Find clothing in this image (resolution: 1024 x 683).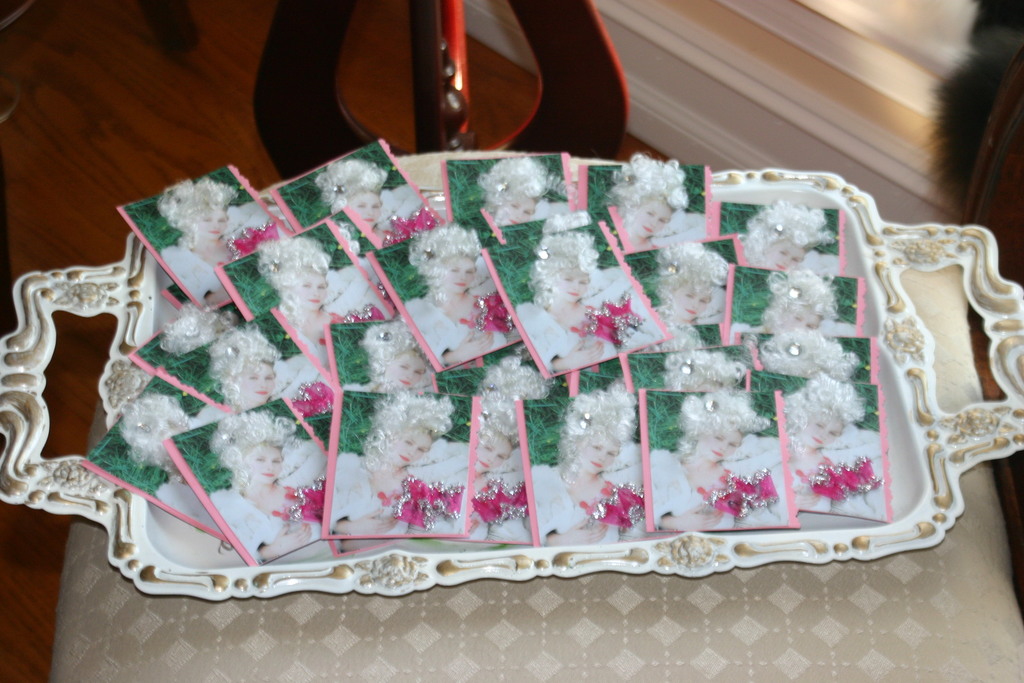
rect(624, 204, 707, 257).
